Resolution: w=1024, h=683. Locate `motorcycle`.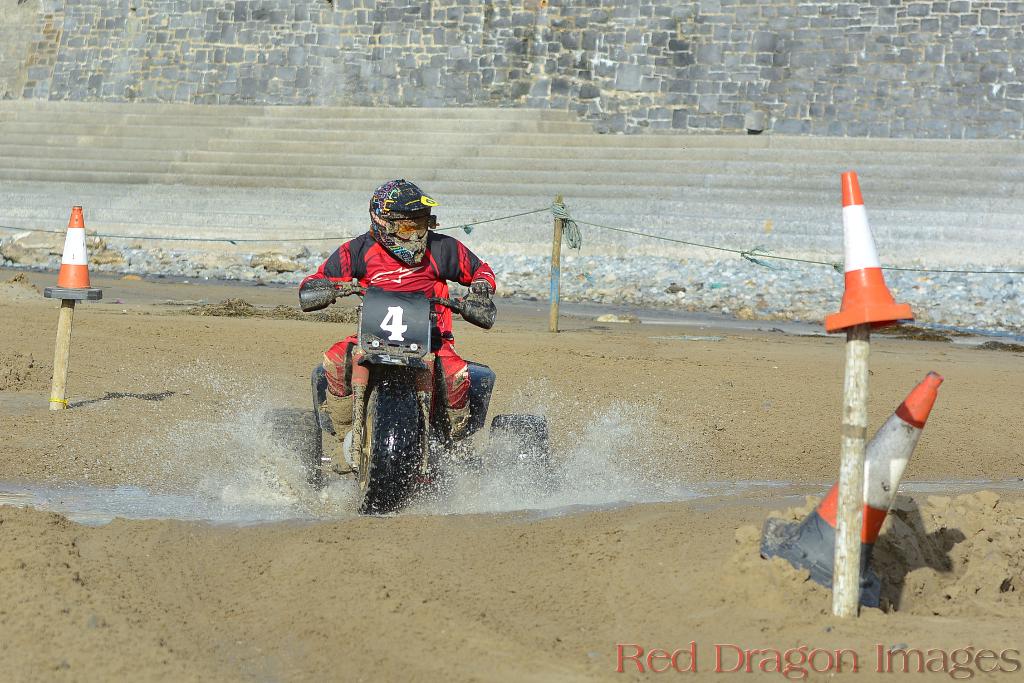
[282,290,534,508].
